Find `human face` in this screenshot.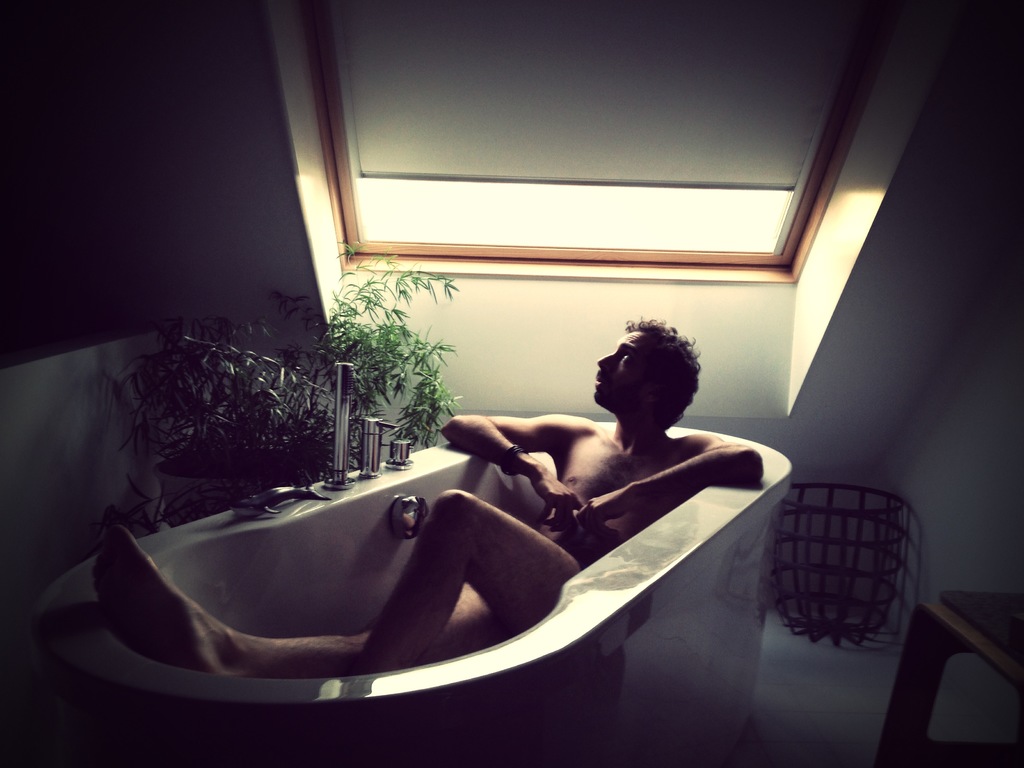
The bounding box for `human face` is region(589, 331, 665, 410).
